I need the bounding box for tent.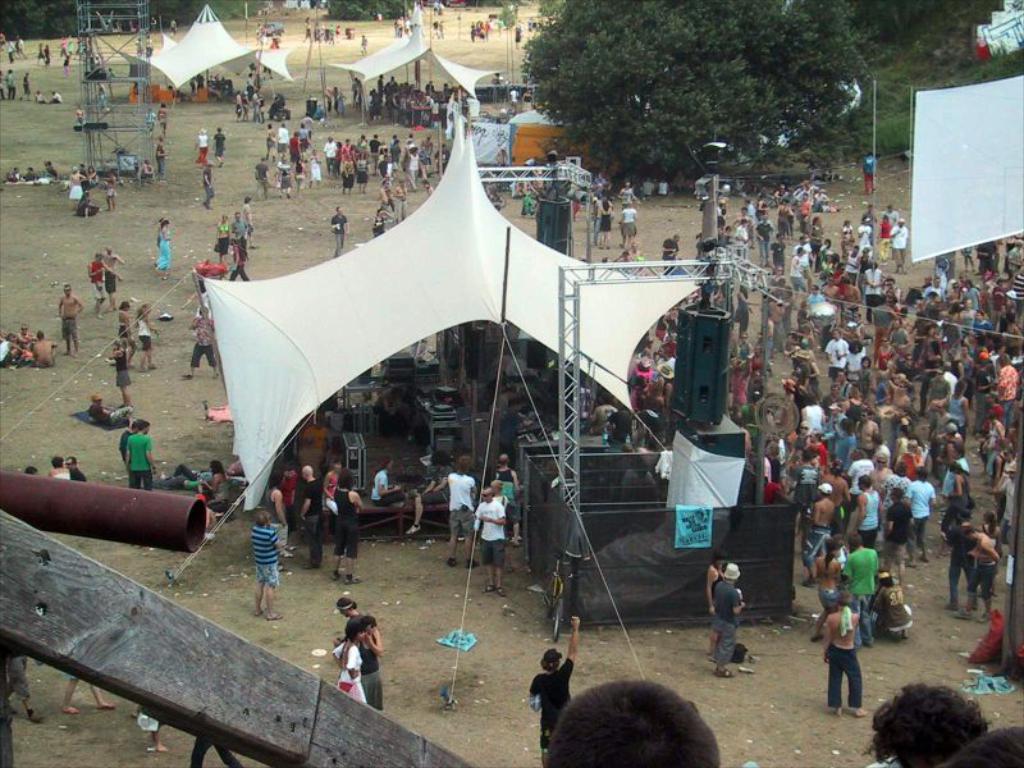
Here it is: Rect(311, 0, 493, 105).
